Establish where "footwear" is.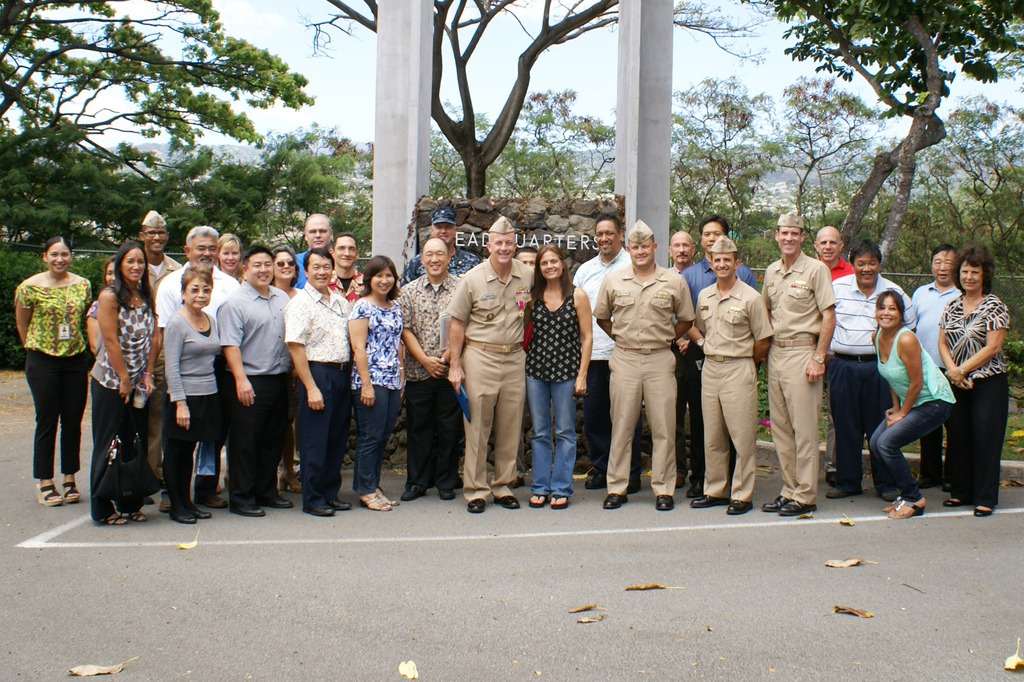
Established at x1=442 y1=481 x2=456 y2=497.
